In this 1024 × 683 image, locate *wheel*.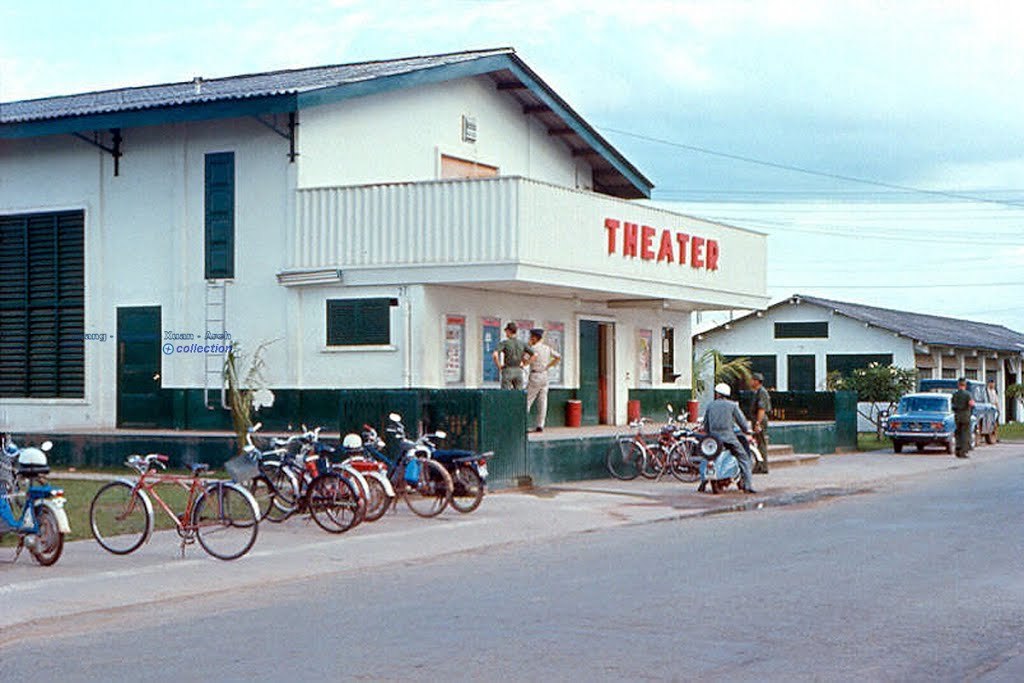
Bounding box: rect(636, 442, 674, 481).
